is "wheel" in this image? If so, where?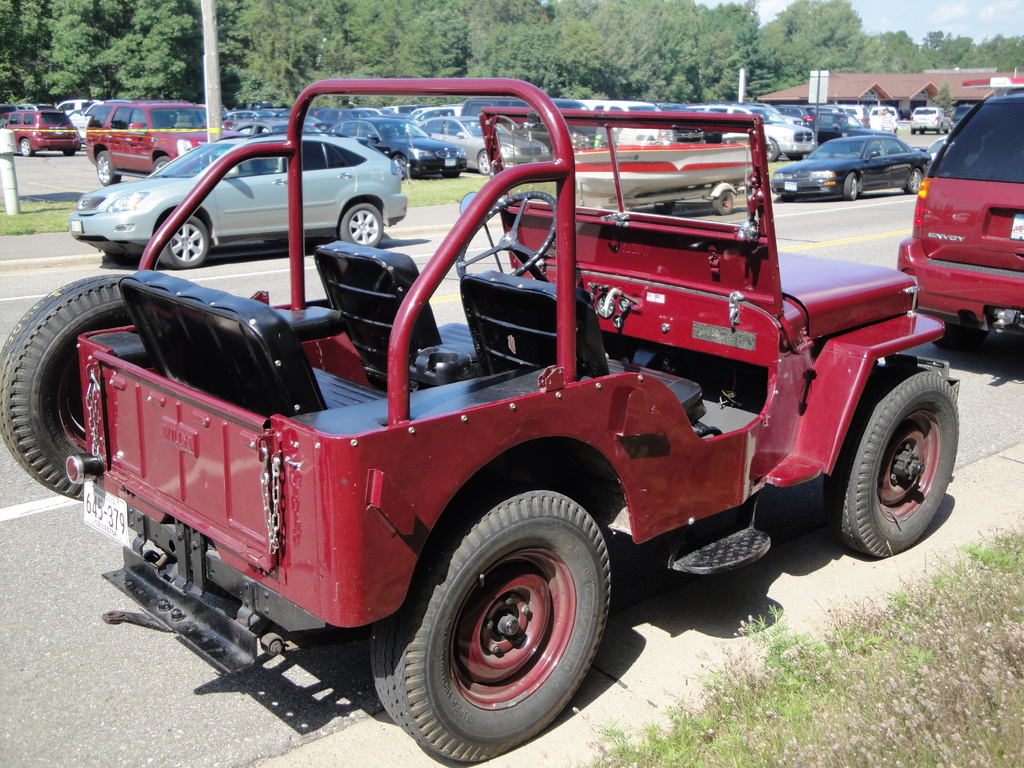
Yes, at <region>19, 132, 29, 156</region>.
